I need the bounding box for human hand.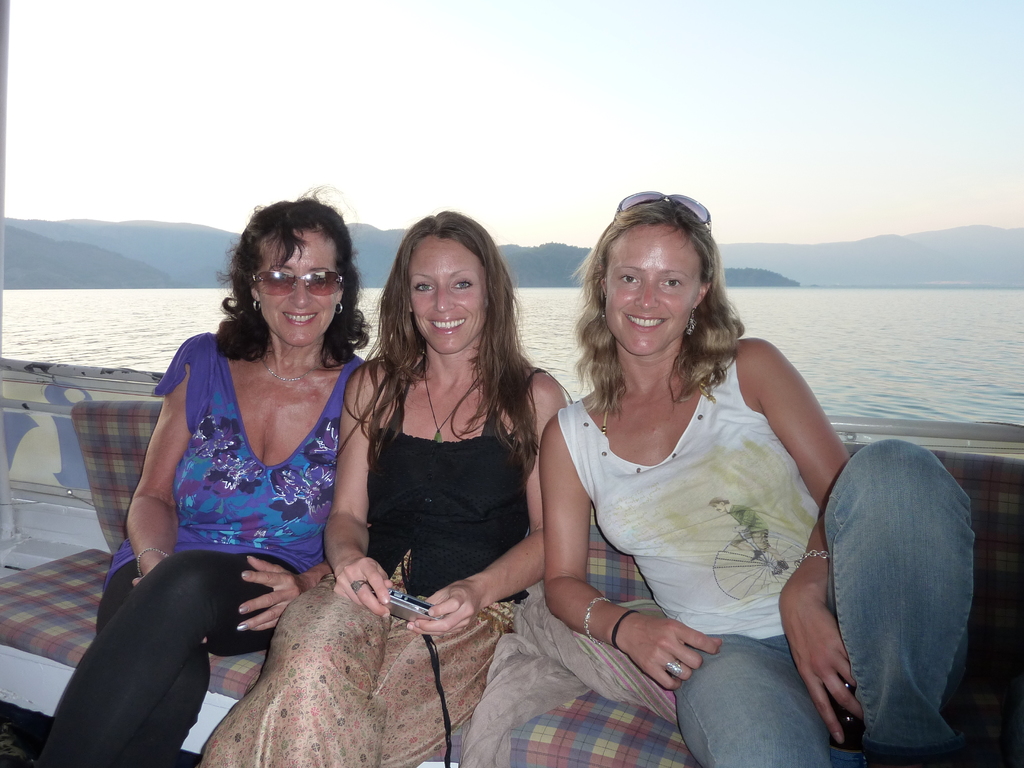
Here it is: bbox=[779, 585, 869, 748].
